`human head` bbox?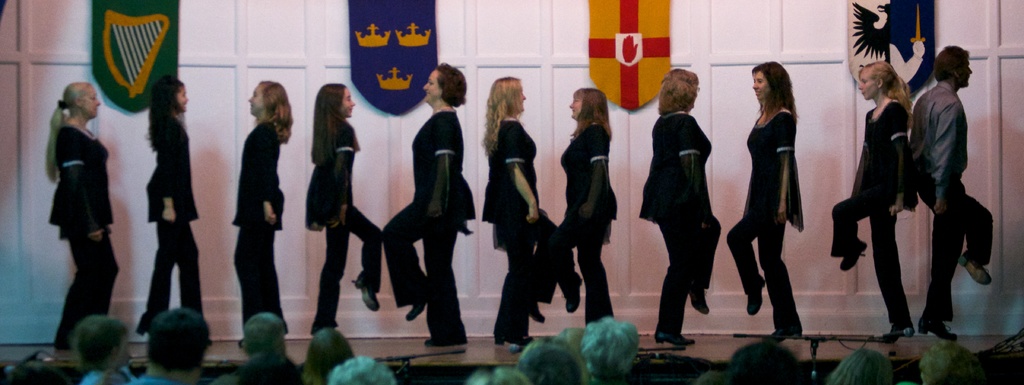
BBox(62, 85, 102, 122)
